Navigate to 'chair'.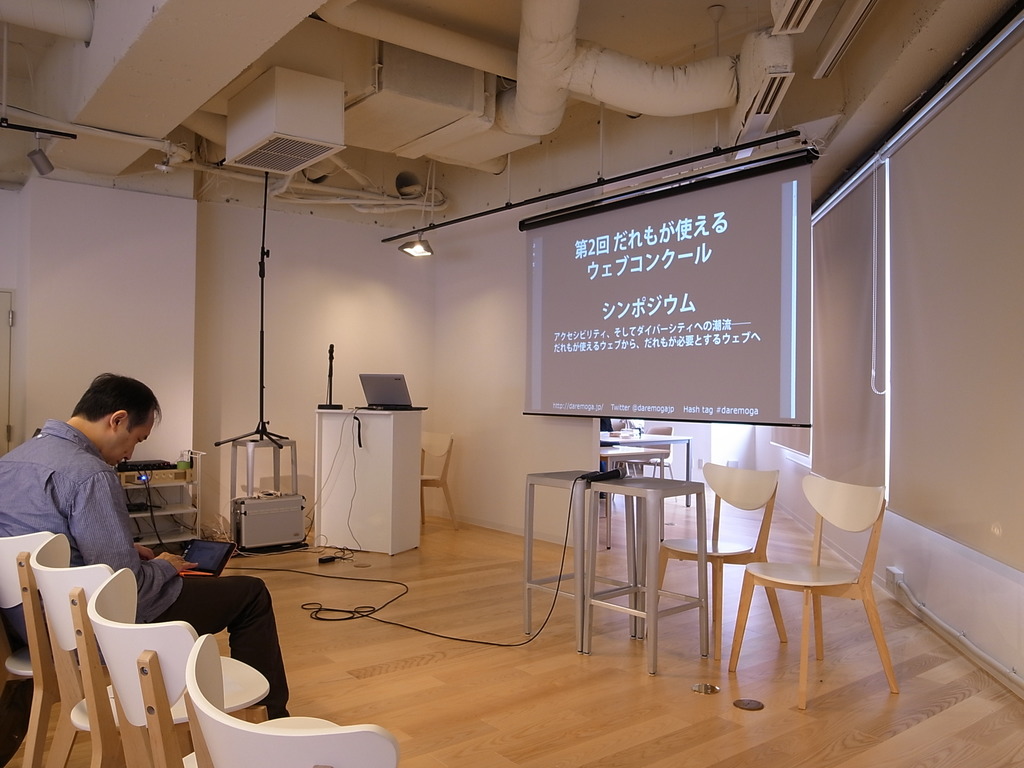
Navigation target: [x1=628, y1=426, x2=677, y2=502].
